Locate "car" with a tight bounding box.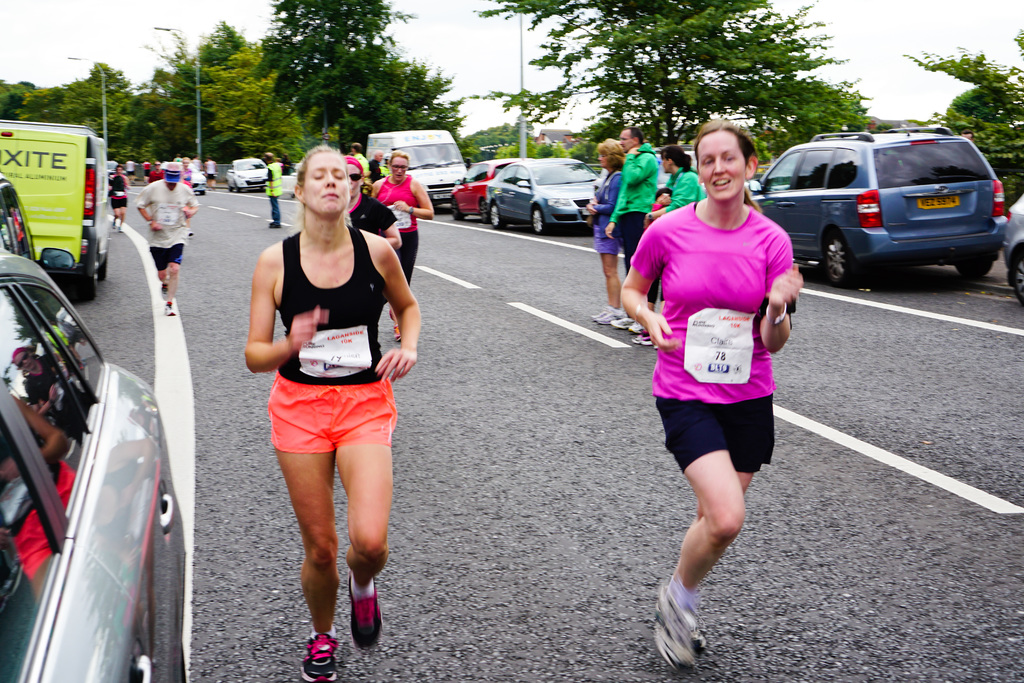
detection(0, 170, 76, 276).
